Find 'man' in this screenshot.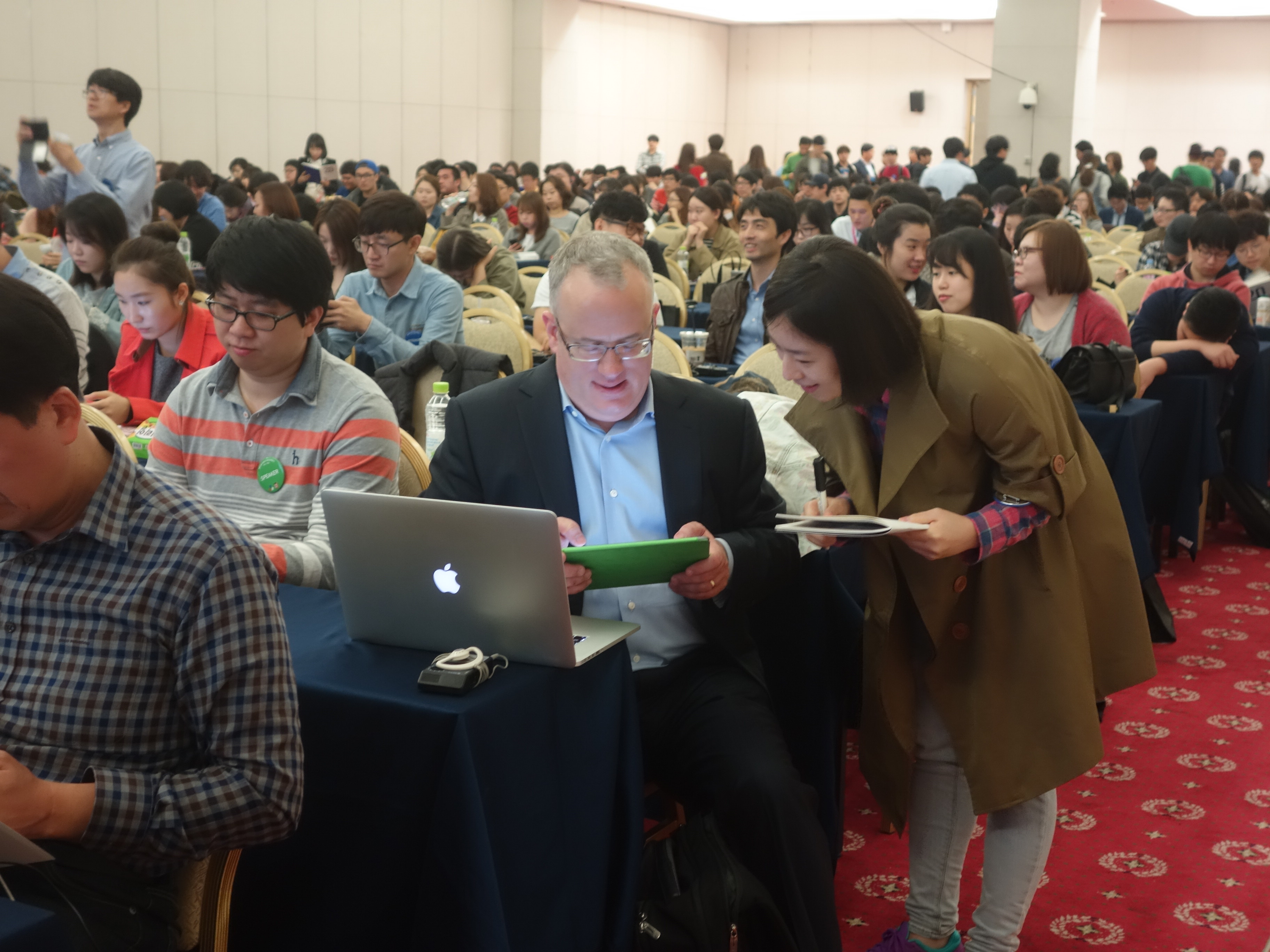
The bounding box for 'man' is BBox(0, 101, 104, 317).
